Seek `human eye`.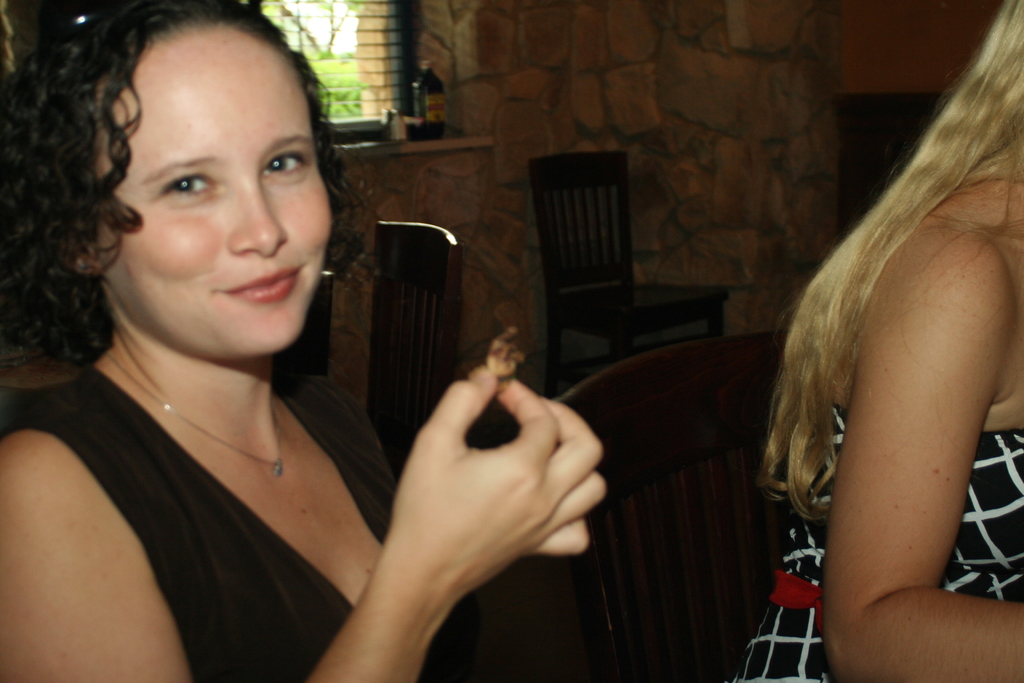
bbox=(255, 140, 316, 181).
